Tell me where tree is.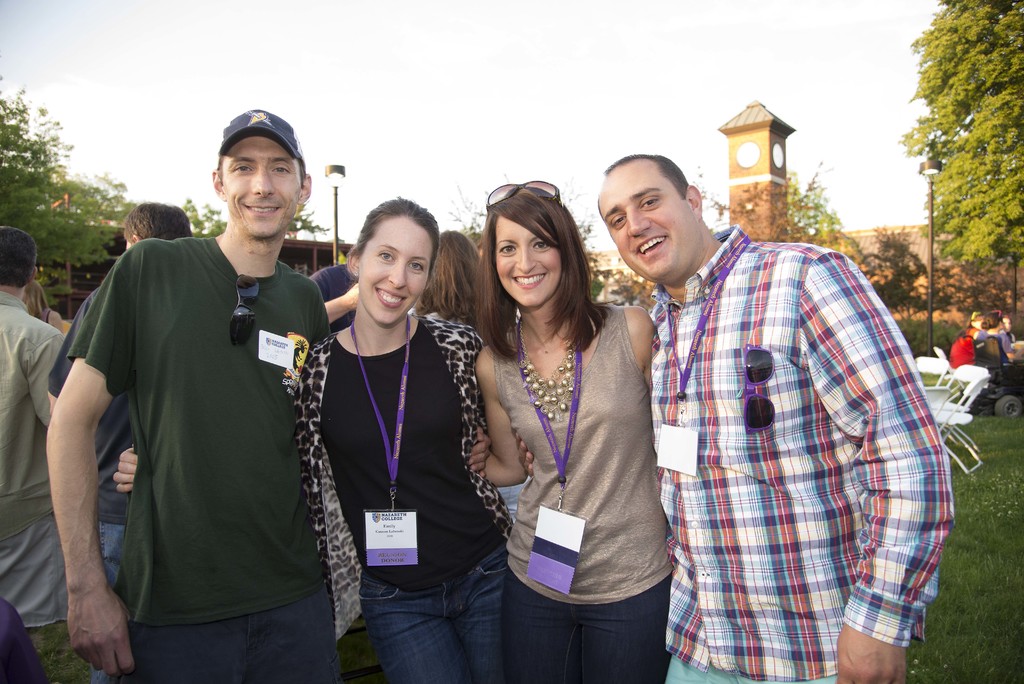
tree is at (180, 193, 230, 244).
